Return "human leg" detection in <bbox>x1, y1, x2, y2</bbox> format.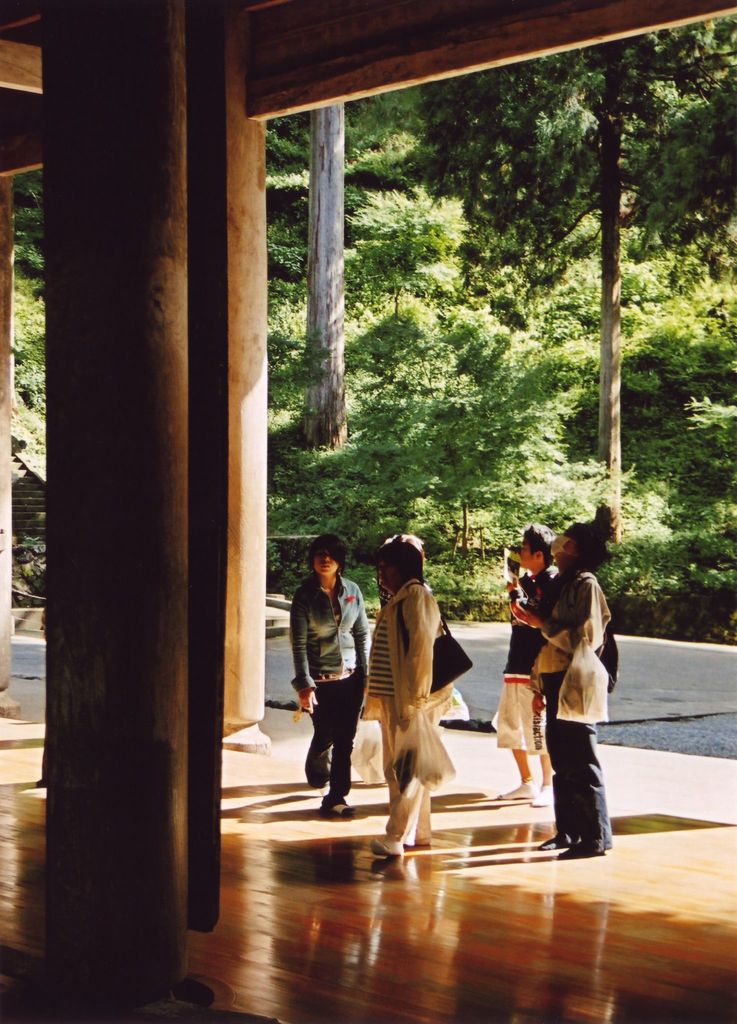
<bbox>513, 675, 546, 806</bbox>.
